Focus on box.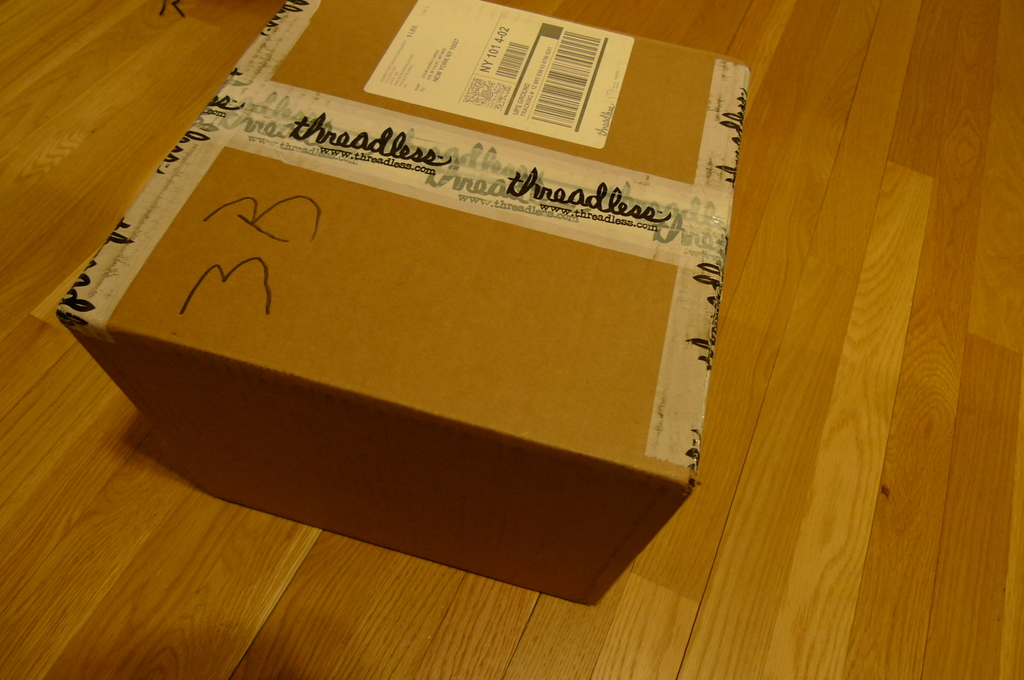
Focused at detection(56, 0, 755, 604).
